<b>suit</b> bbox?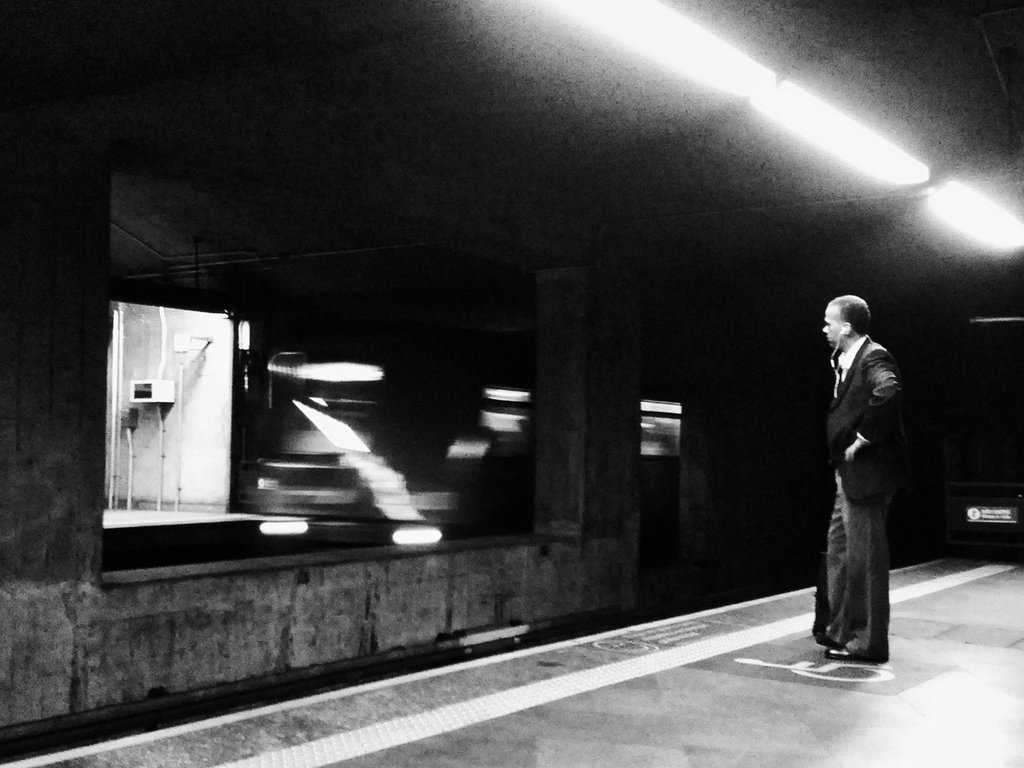
bbox=(817, 335, 909, 661)
